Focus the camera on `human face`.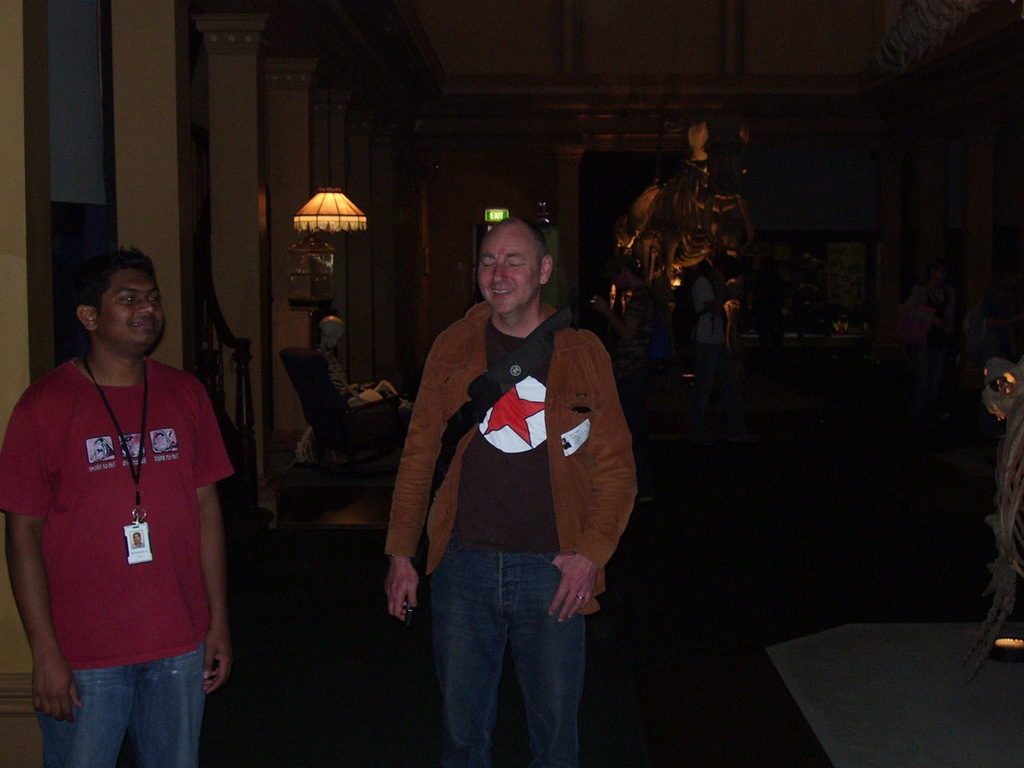
Focus region: pyautogui.locateOnScreen(330, 330, 346, 353).
